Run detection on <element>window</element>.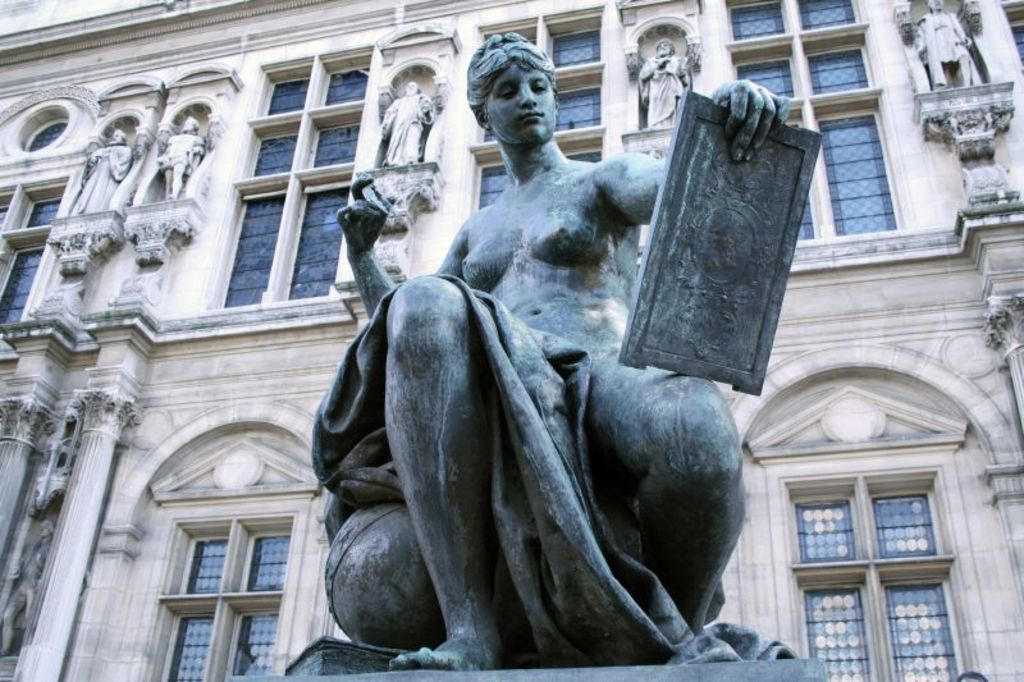
Result: 804:0:856:29.
